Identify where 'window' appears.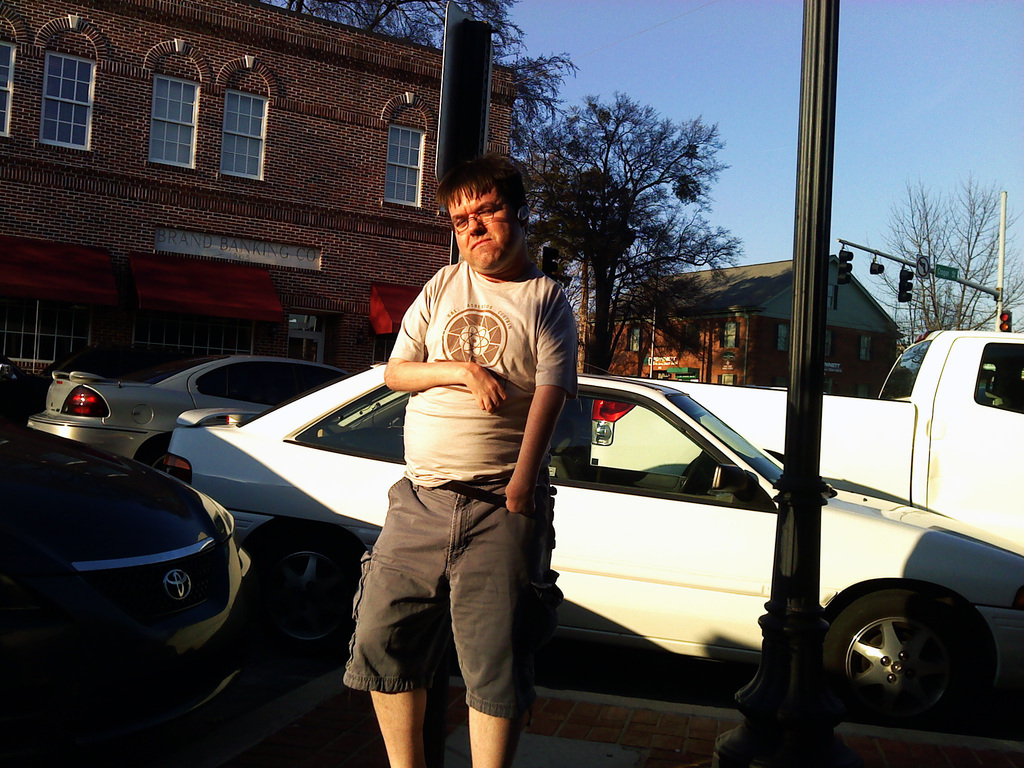
Appears at [x1=378, y1=95, x2=435, y2=217].
